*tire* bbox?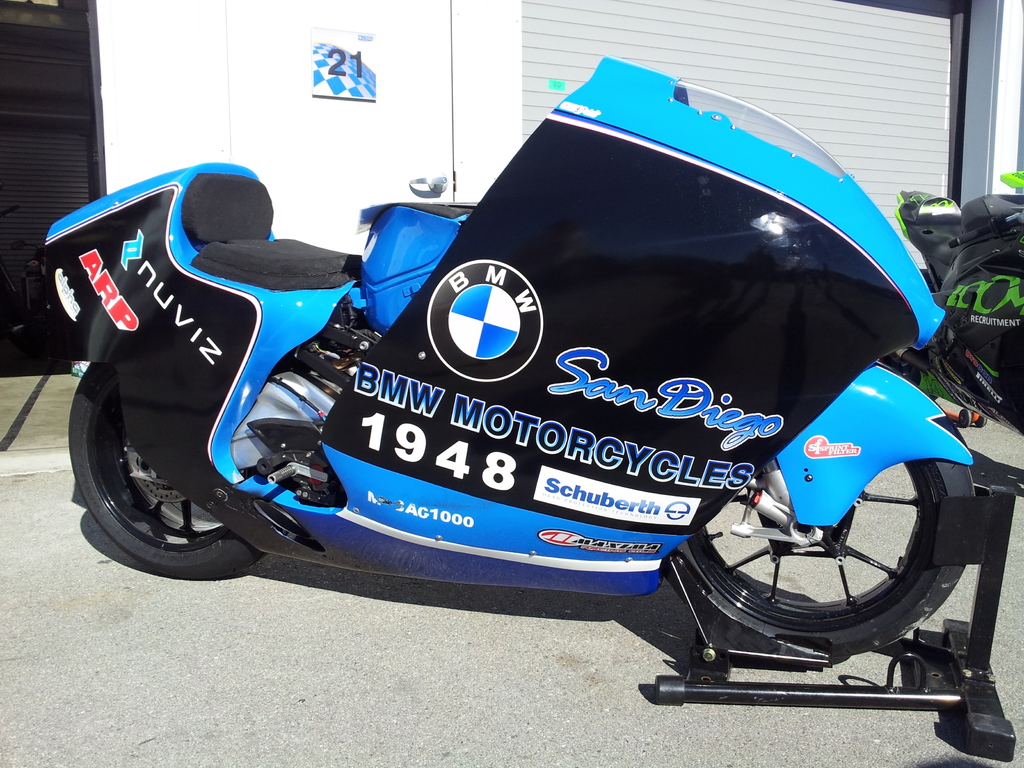
left=664, top=458, right=979, bottom=659
